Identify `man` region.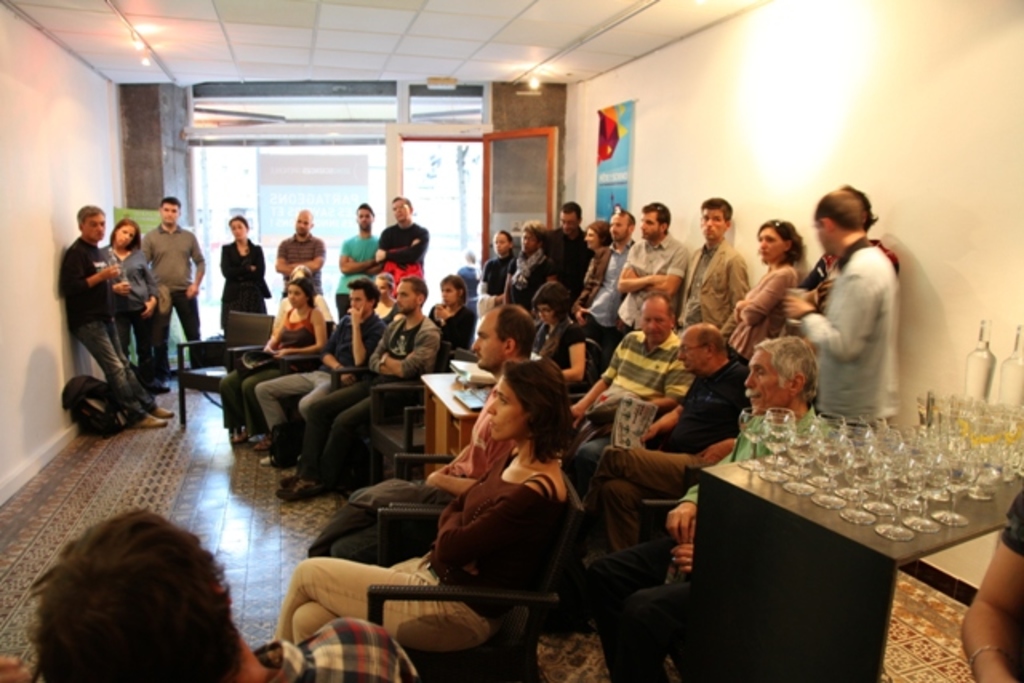
Region: detection(274, 208, 328, 298).
